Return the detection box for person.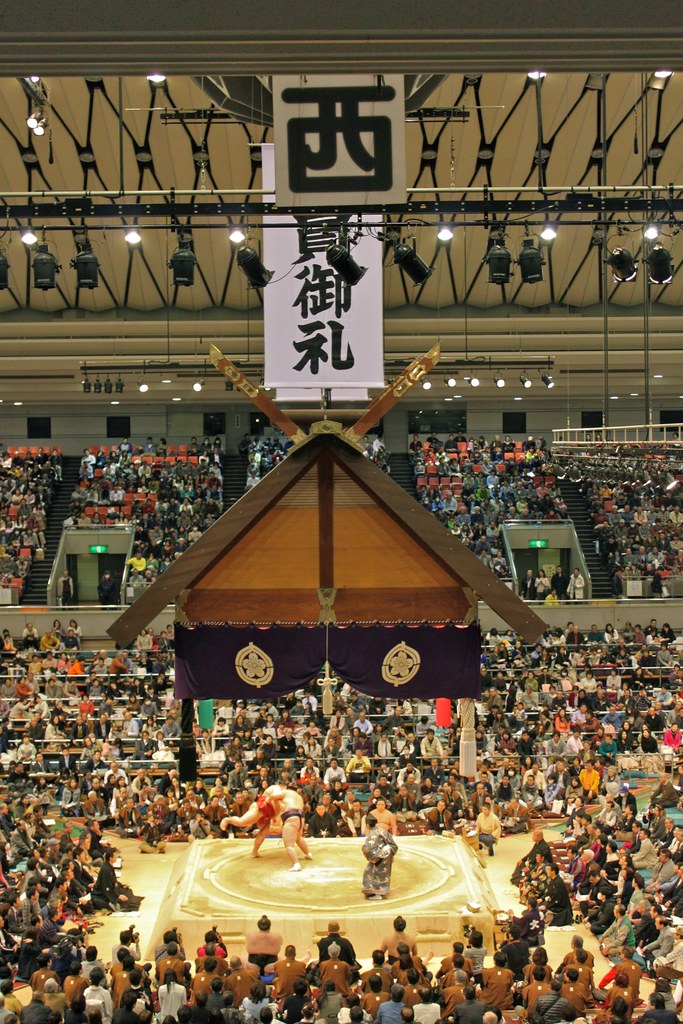
(left=595, top=948, right=645, bottom=999).
